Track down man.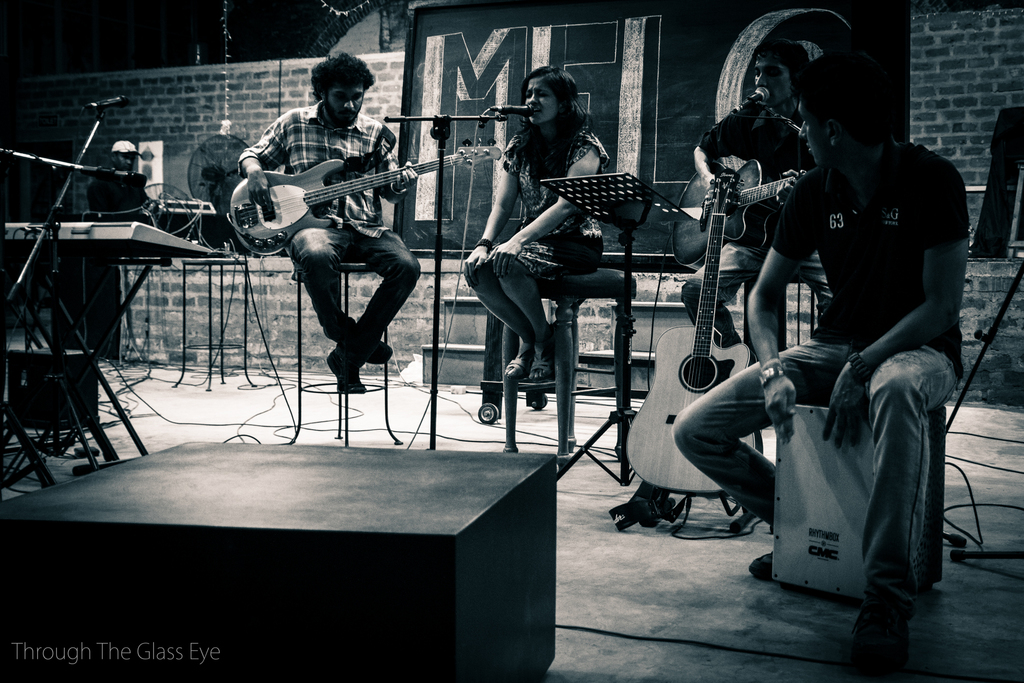
Tracked to 671/51/963/657.
